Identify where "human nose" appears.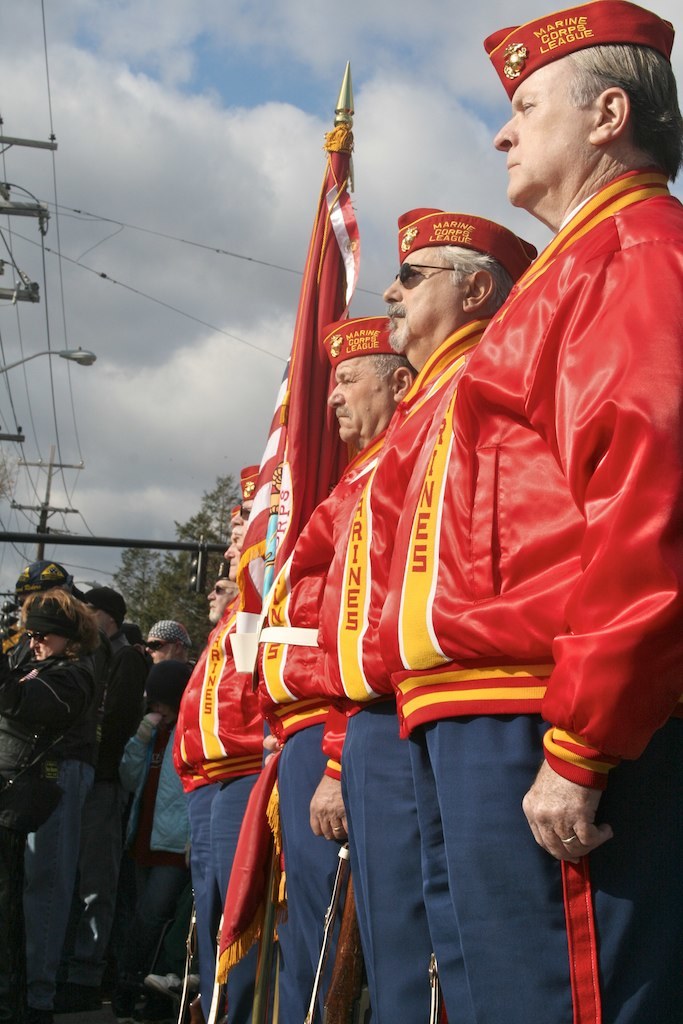
Appears at region(31, 632, 36, 653).
